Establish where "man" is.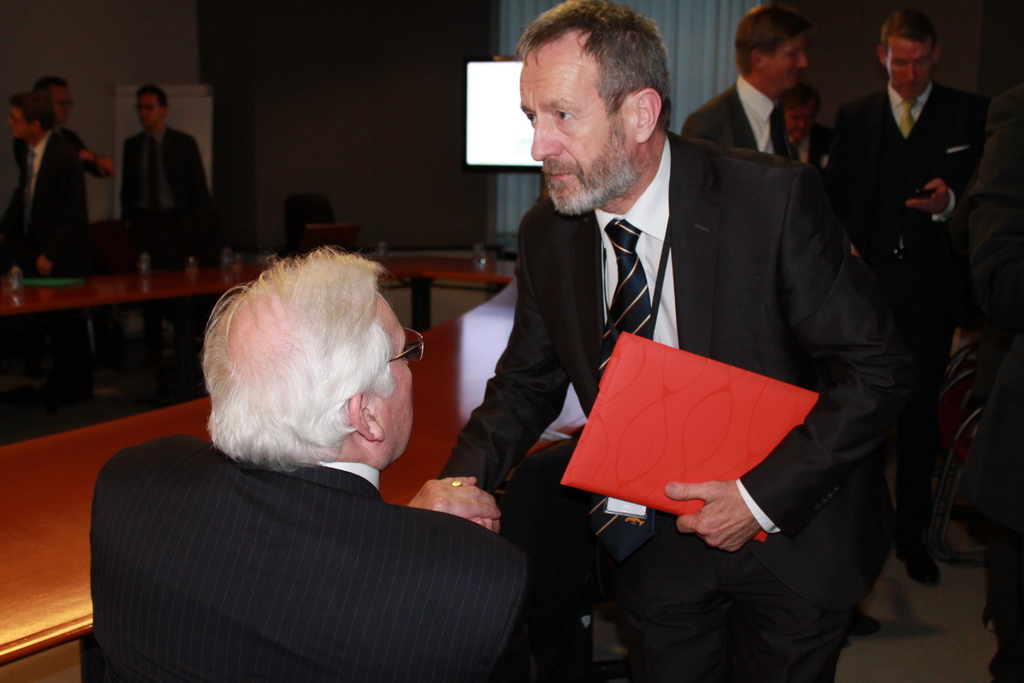
Established at bbox=[108, 93, 219, 269].
